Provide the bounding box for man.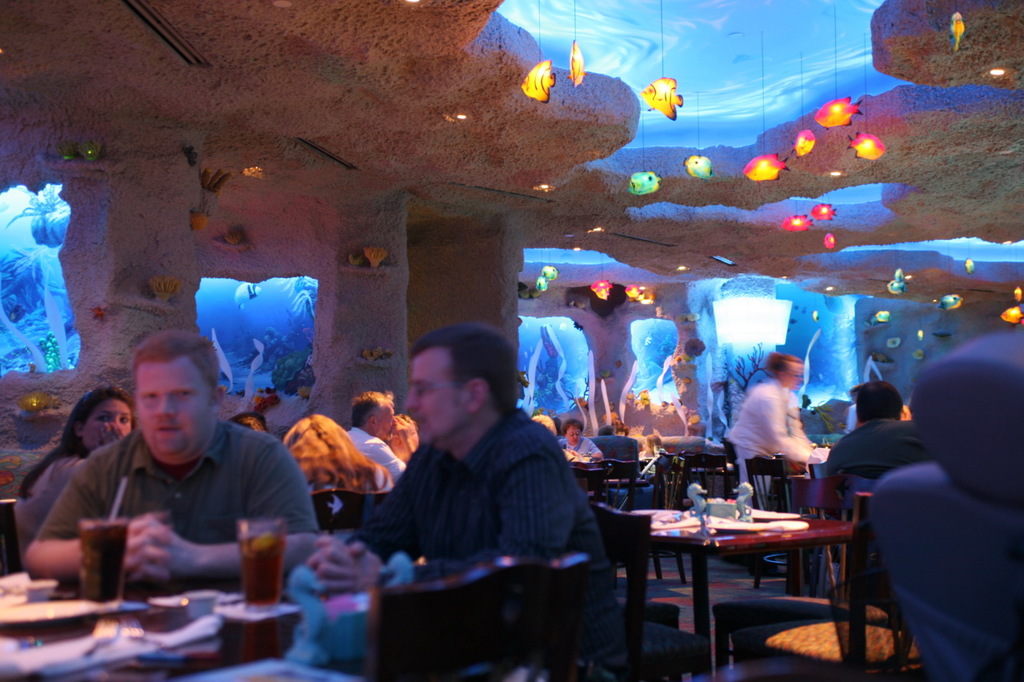
Rect(291, 328, 608, 577).
